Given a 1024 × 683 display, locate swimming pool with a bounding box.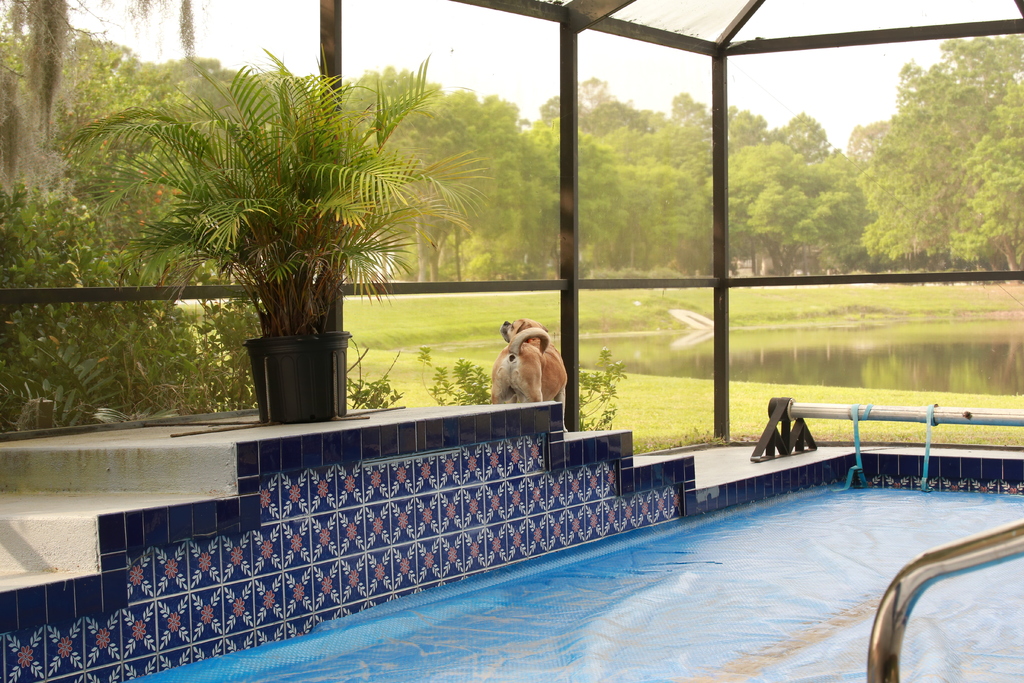
Located: bbox(355, 448, 991, 659).
